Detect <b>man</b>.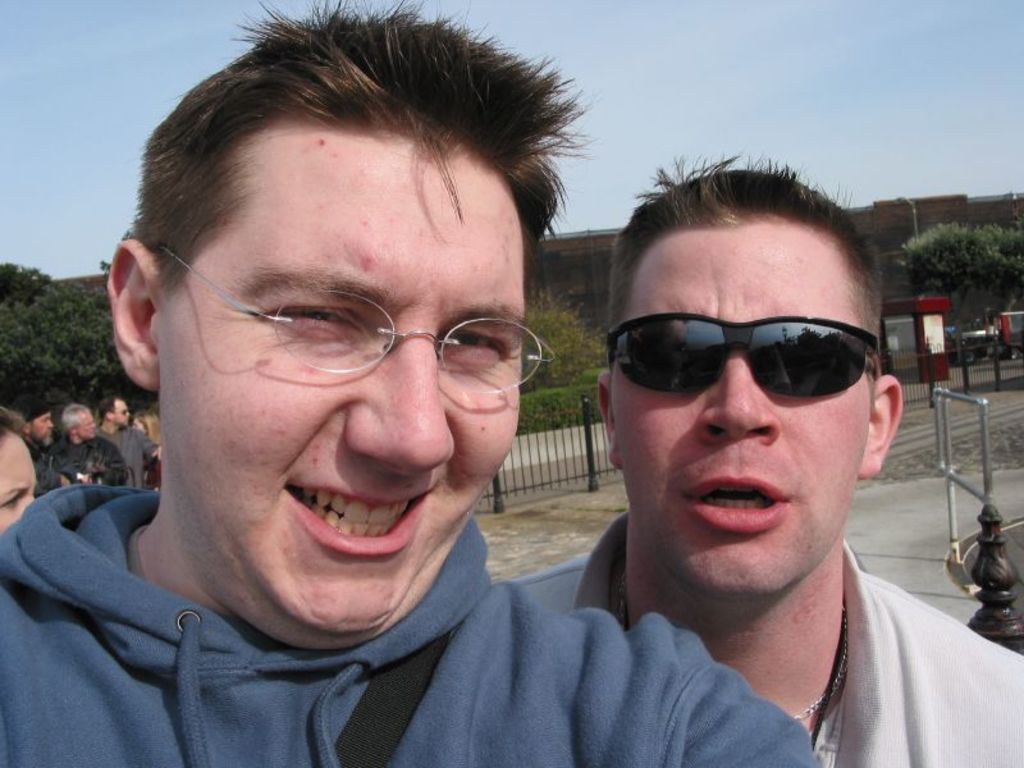
Detected at 0:401:37:530.
